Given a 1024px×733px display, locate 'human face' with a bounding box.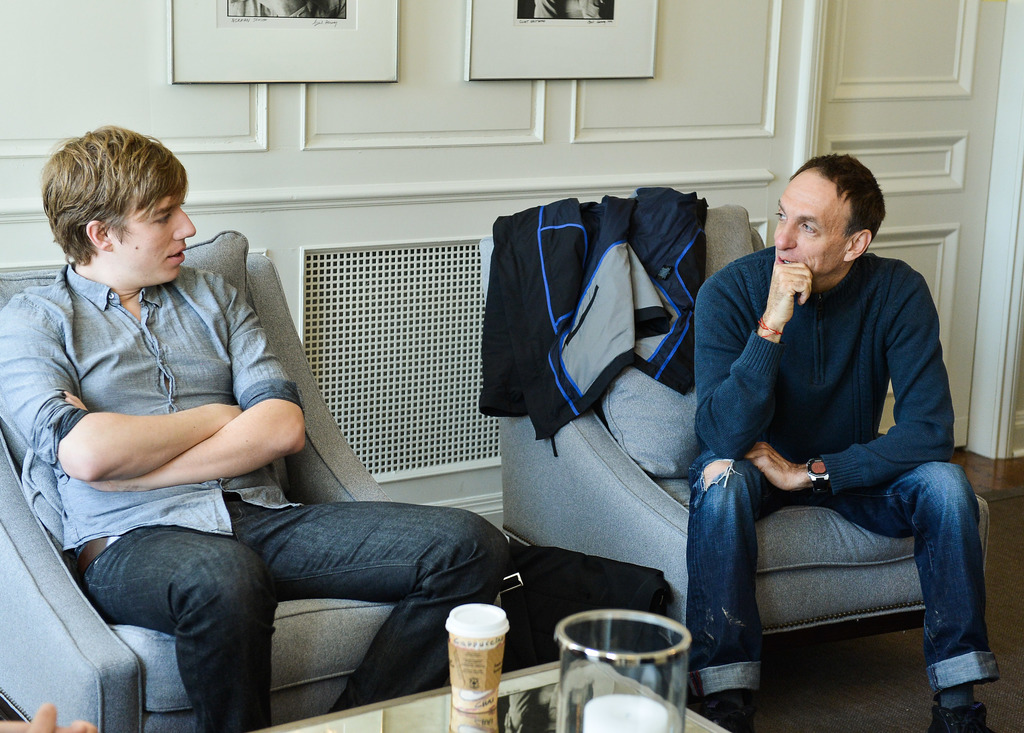
Located: rect(772, 172, 847, 273).
